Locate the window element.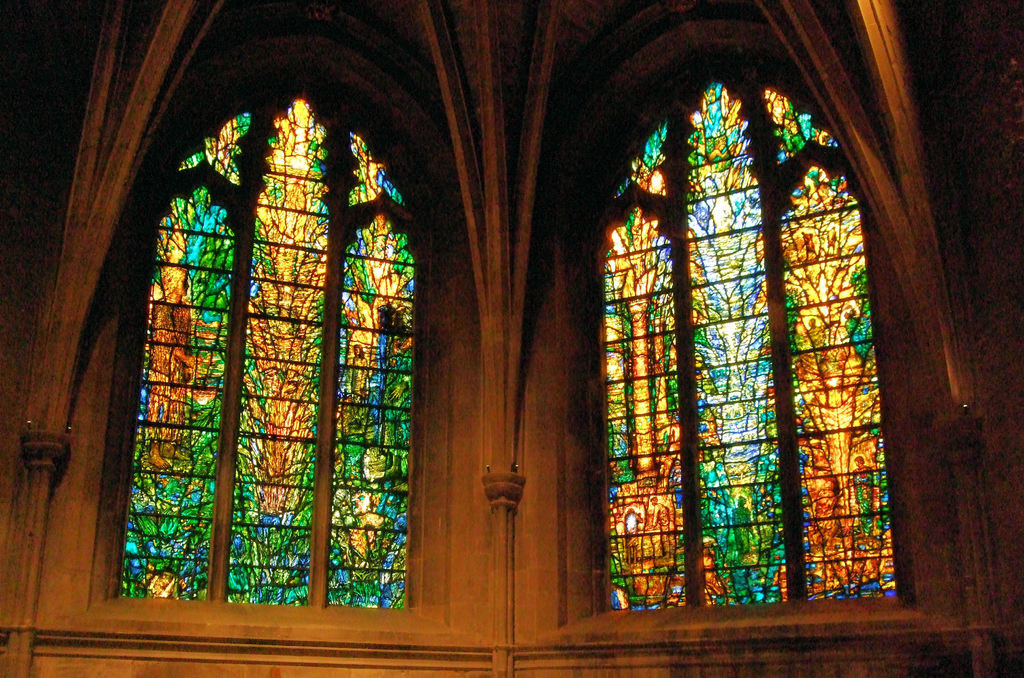
Element bbox: box(580, 49, 910, 630).
